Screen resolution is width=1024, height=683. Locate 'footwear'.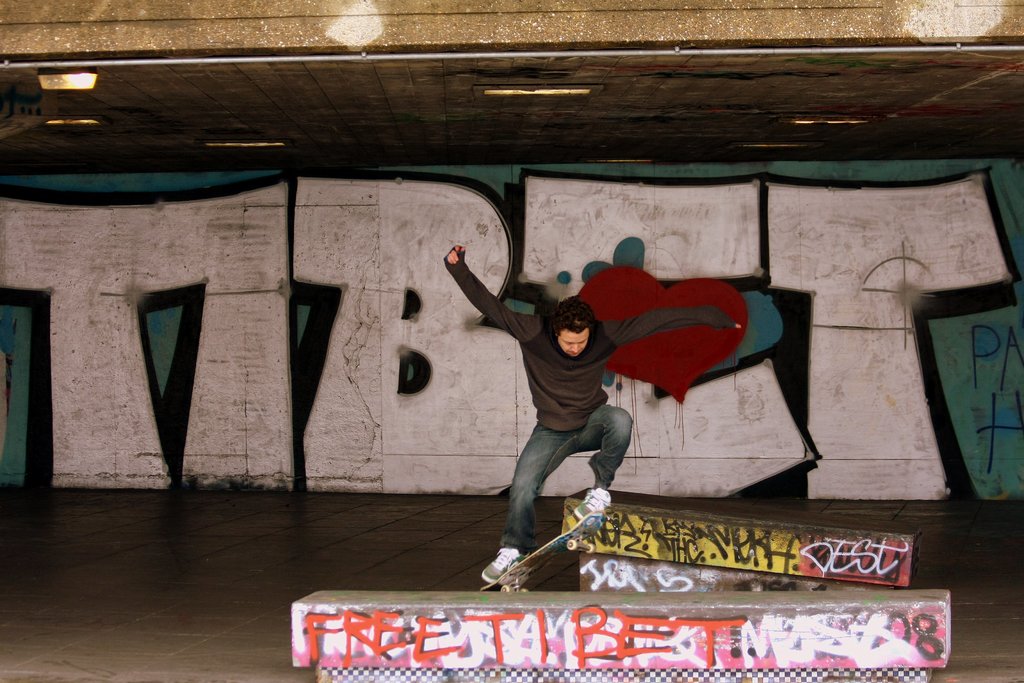
box=[482, 540, 525, 584].
